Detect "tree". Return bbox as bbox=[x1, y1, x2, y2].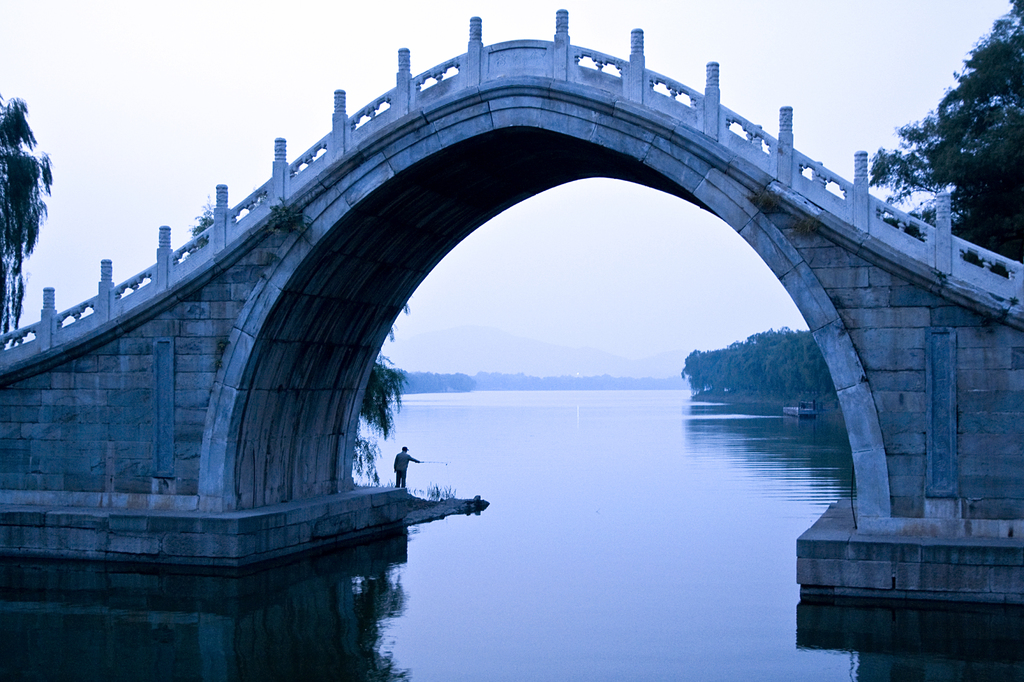
bbox=[662, 320, 836, 434].
